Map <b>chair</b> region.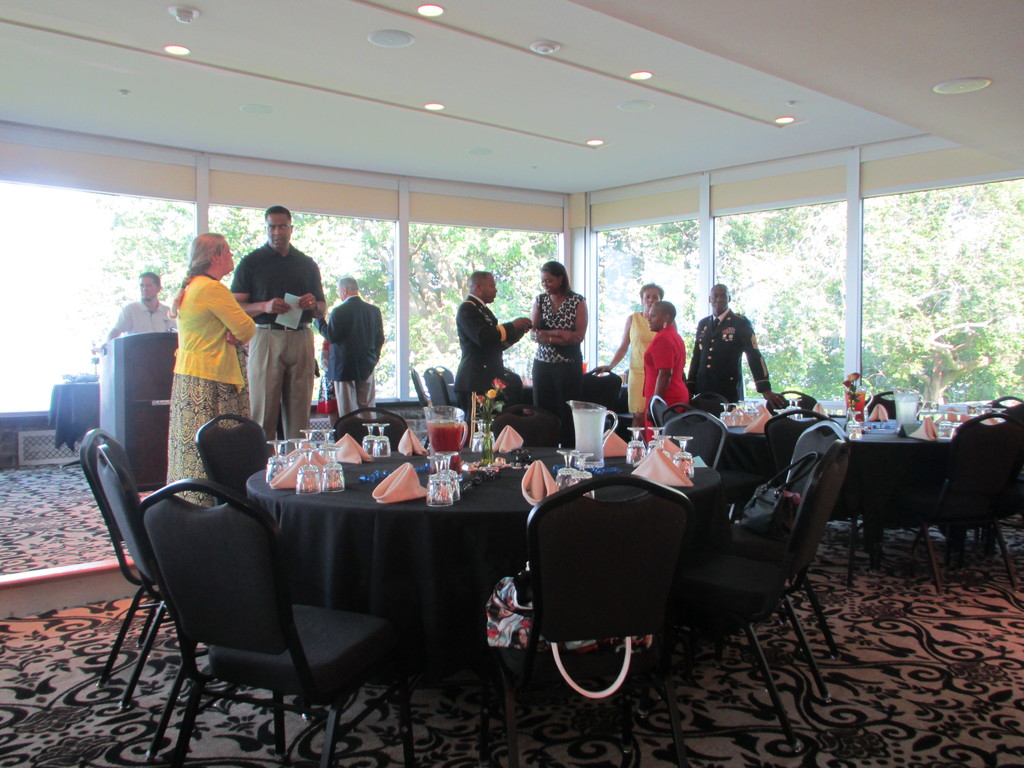
Mapped to box=[330, 406, 410, 452].
